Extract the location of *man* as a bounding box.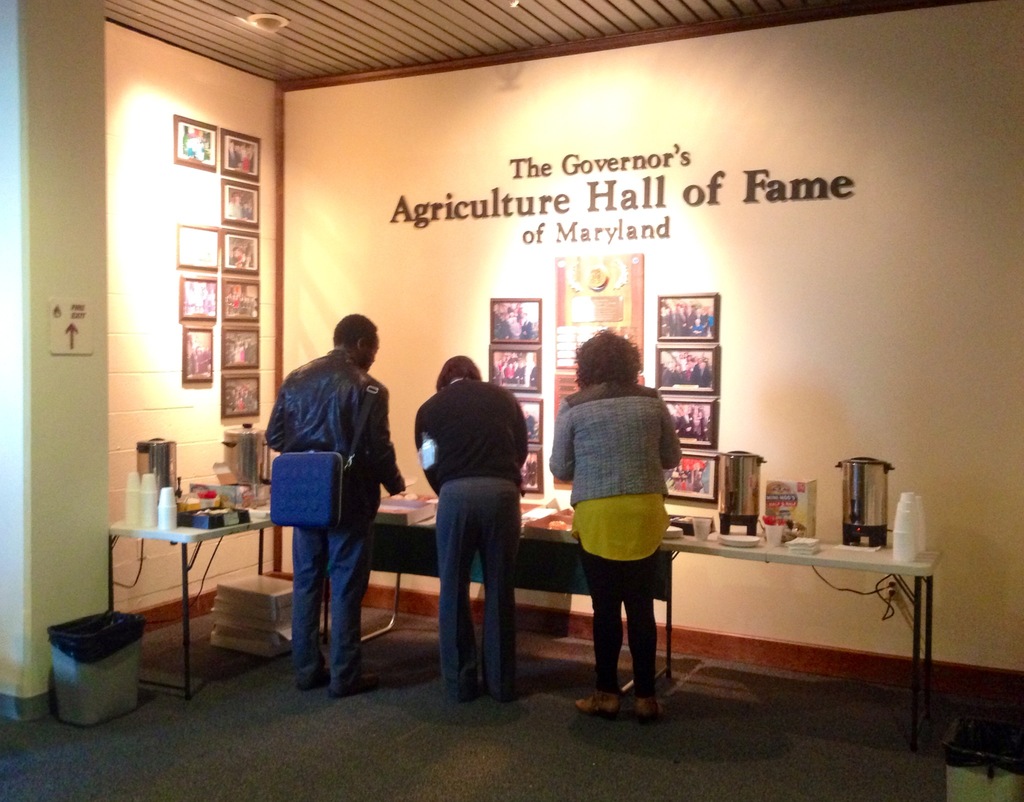
[256,314,384,695].
